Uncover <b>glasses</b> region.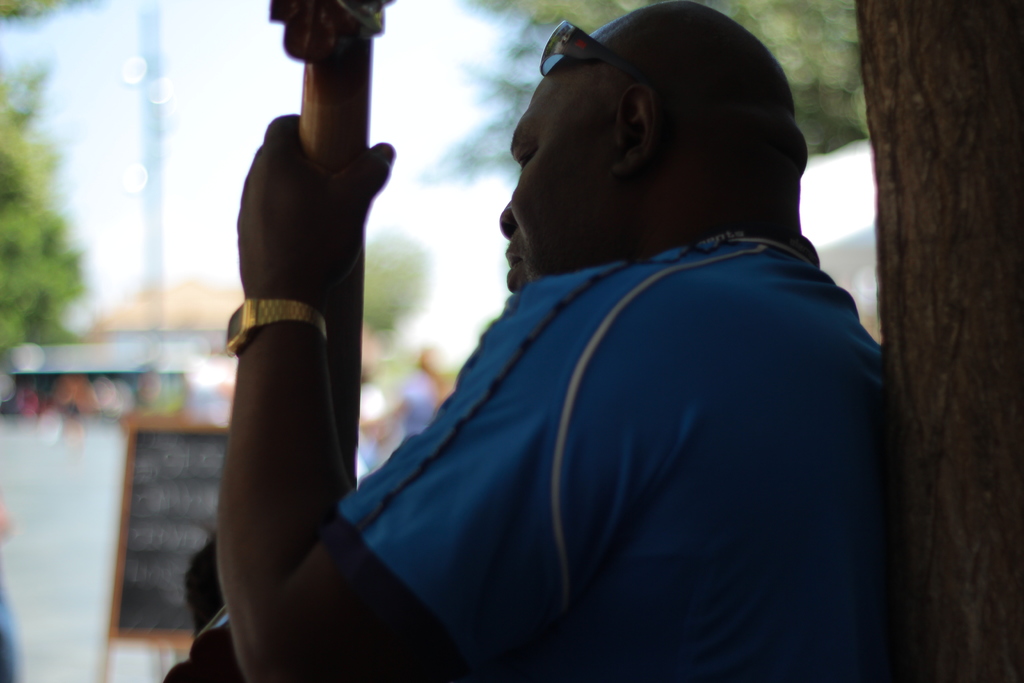
Uncovered: [539,19,625,73].
